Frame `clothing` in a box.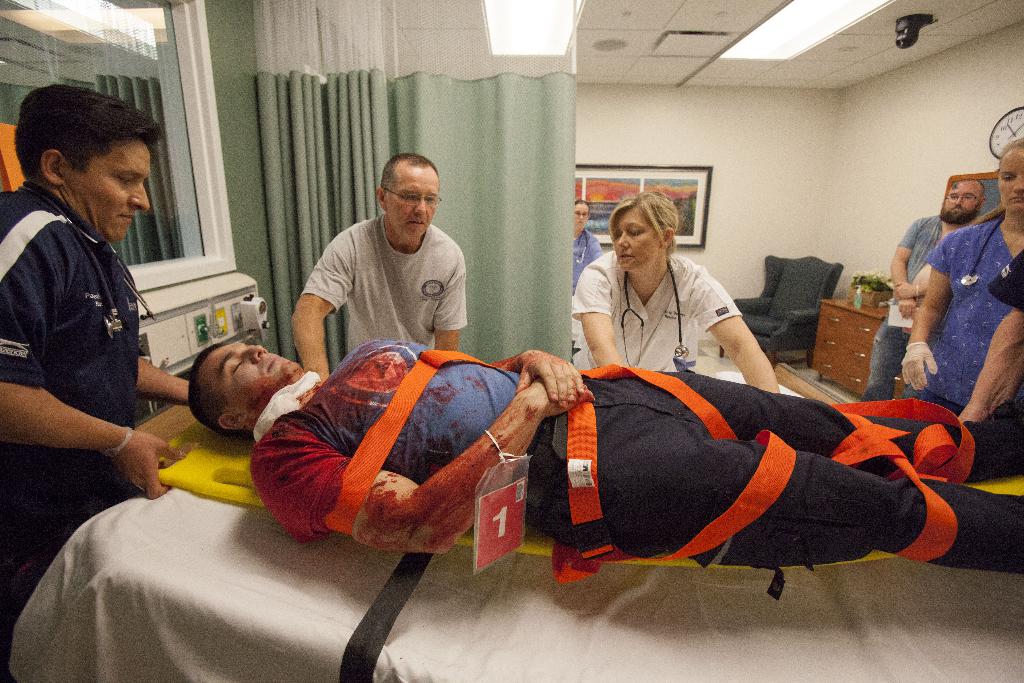
detection(570, 219, 604, 269).
